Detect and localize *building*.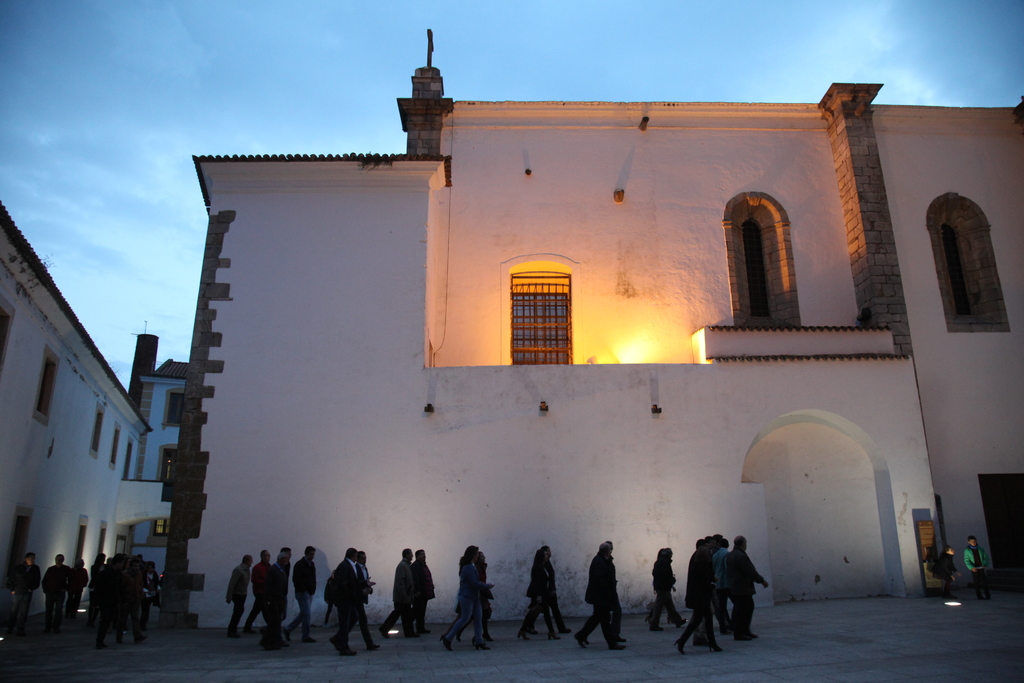
Localized at (left=0, top=199, right=193, bottom=619).
